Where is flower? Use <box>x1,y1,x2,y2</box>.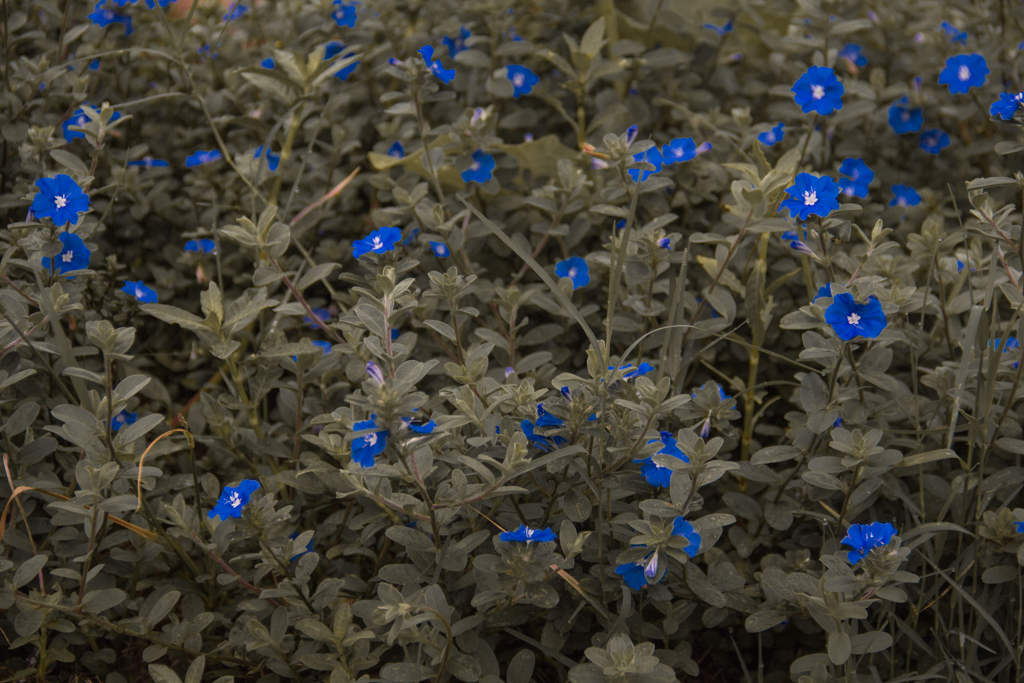
<box>461,146,497,190</box>.
